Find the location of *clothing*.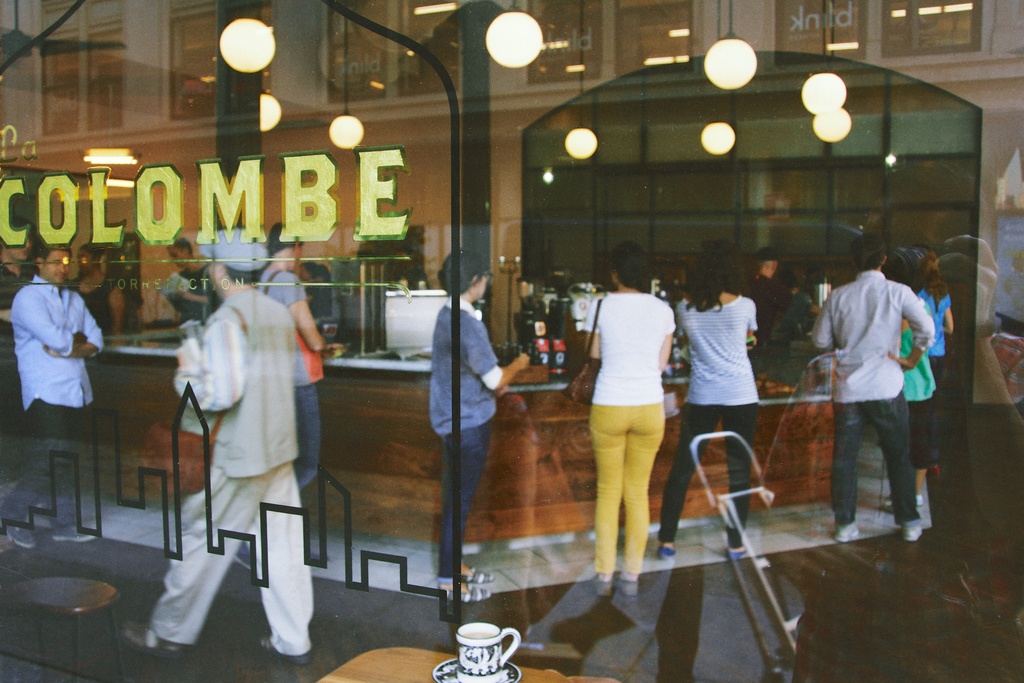
Location: x1=812, y1=265, x2=935, y2=534.
